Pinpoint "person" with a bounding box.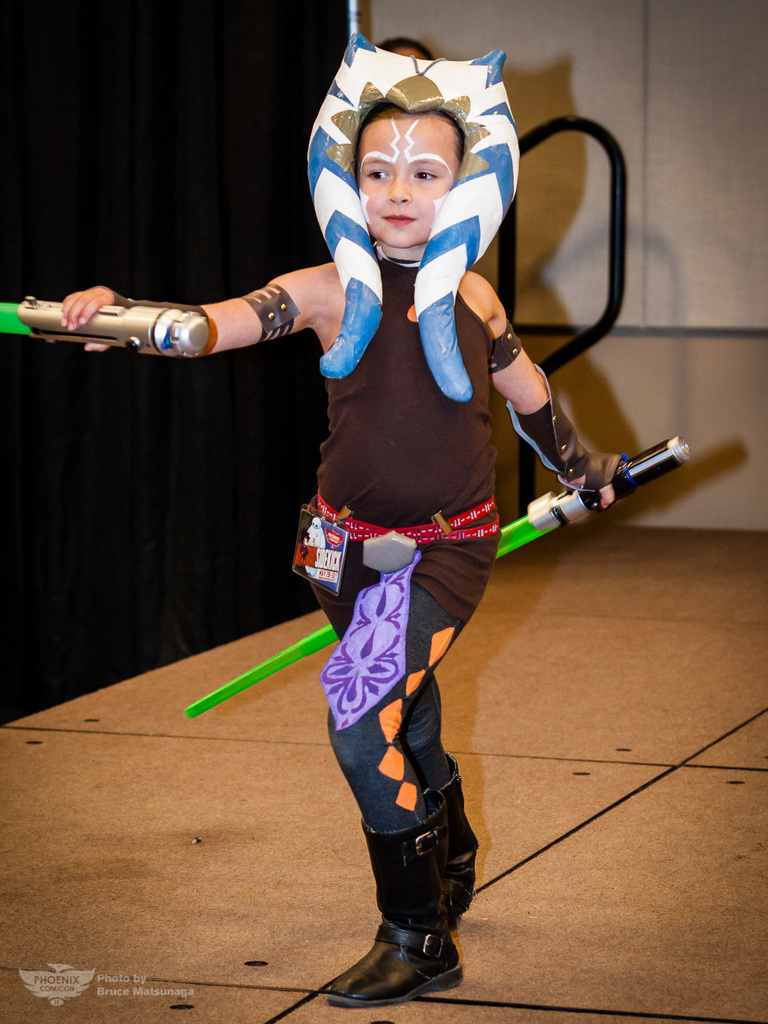
{"x1": 46, "y1": 102, "x2": 634, "y2": 1008}.
